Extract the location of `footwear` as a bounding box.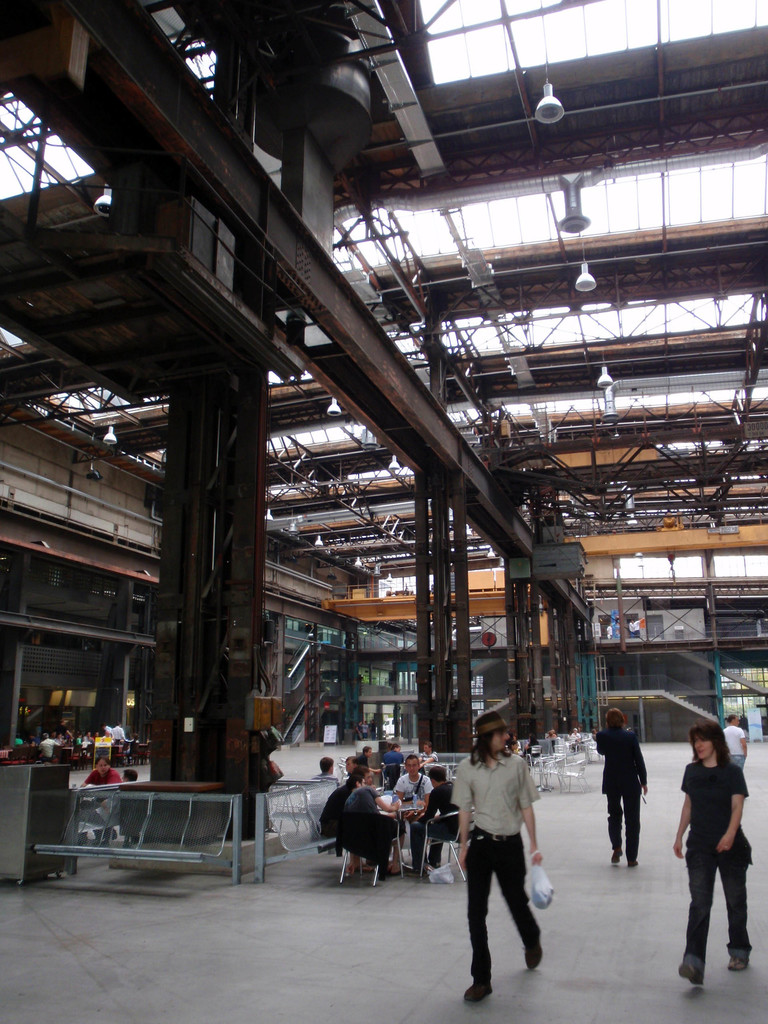
BBox(460, 980, 495, 995).
